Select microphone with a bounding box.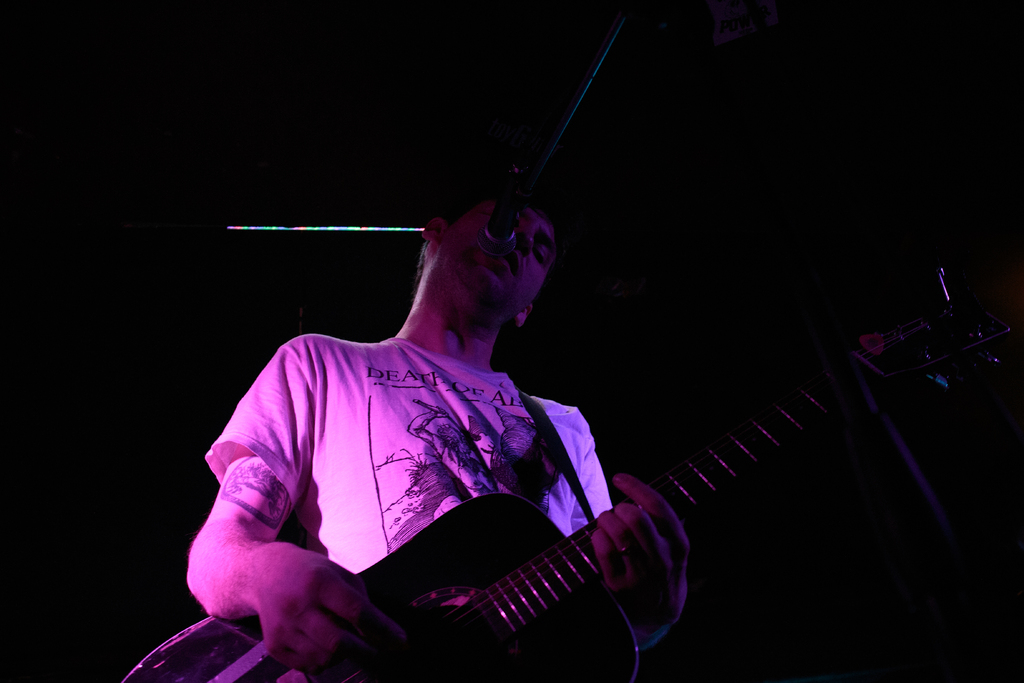
rect(475, 161, 517, 259).
